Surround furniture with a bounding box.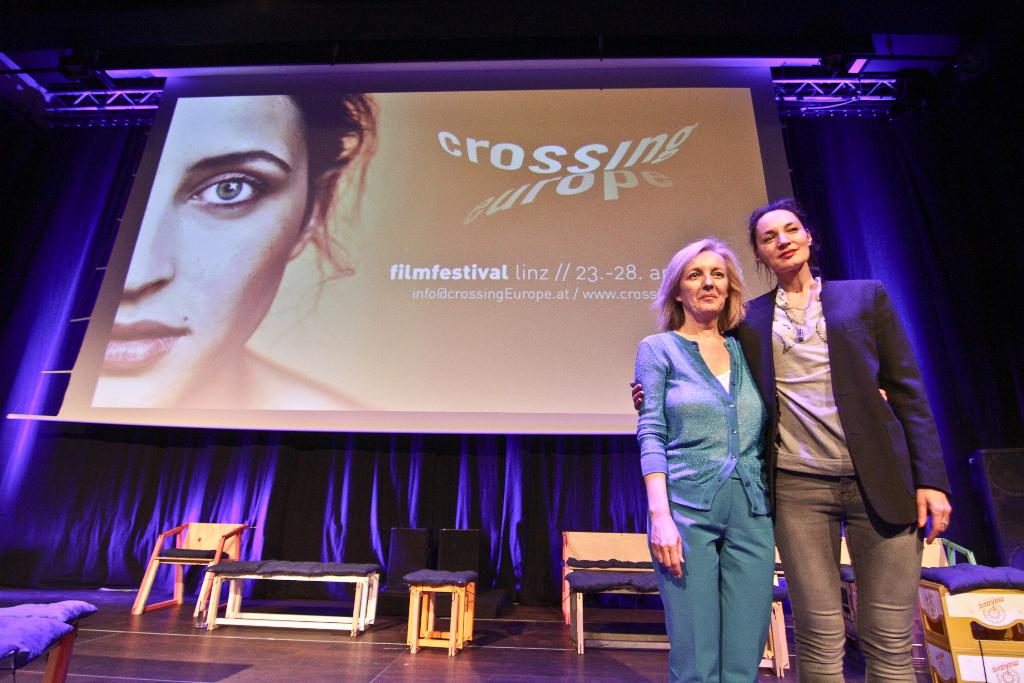
box(565, 572, 787, 677).
